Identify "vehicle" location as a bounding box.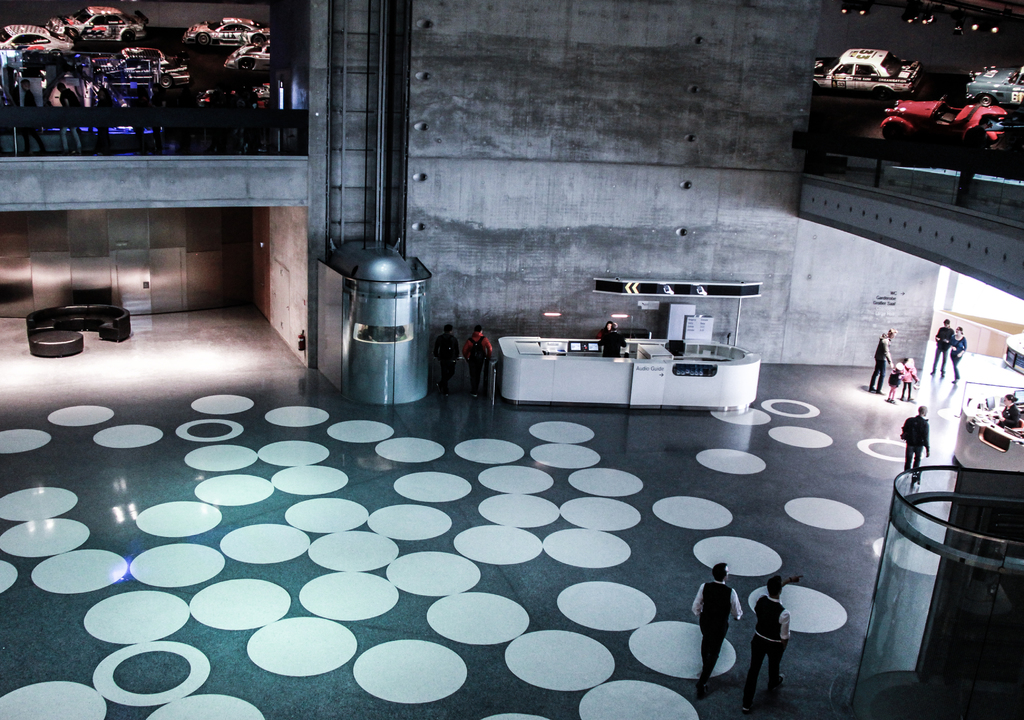
detection(6, 55, 107, 108).
